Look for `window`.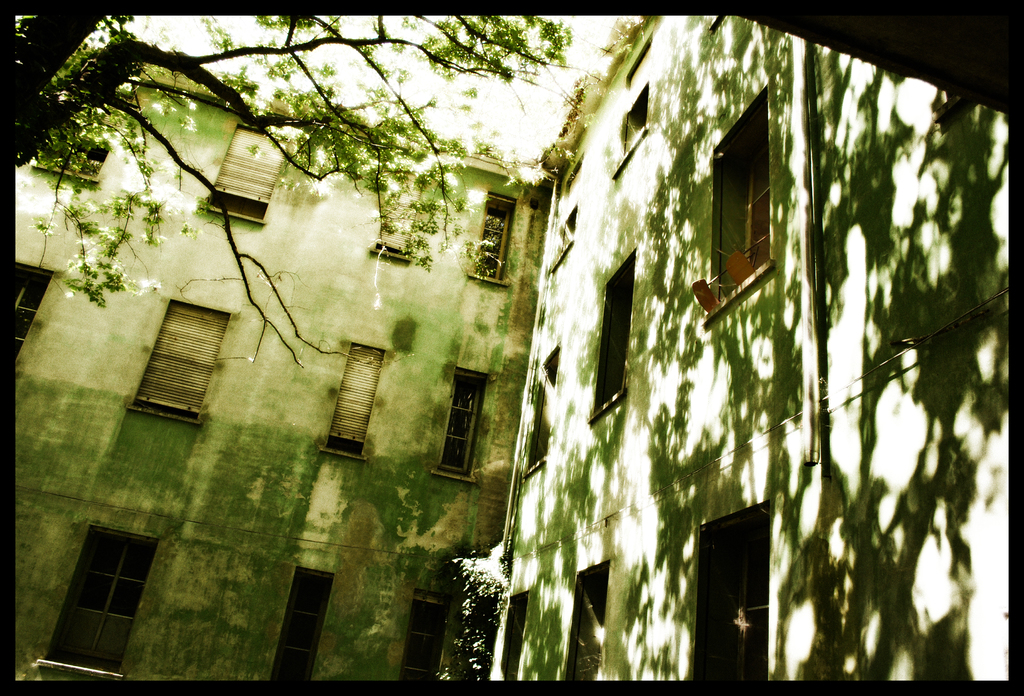
Found: (441,370,486,479).
